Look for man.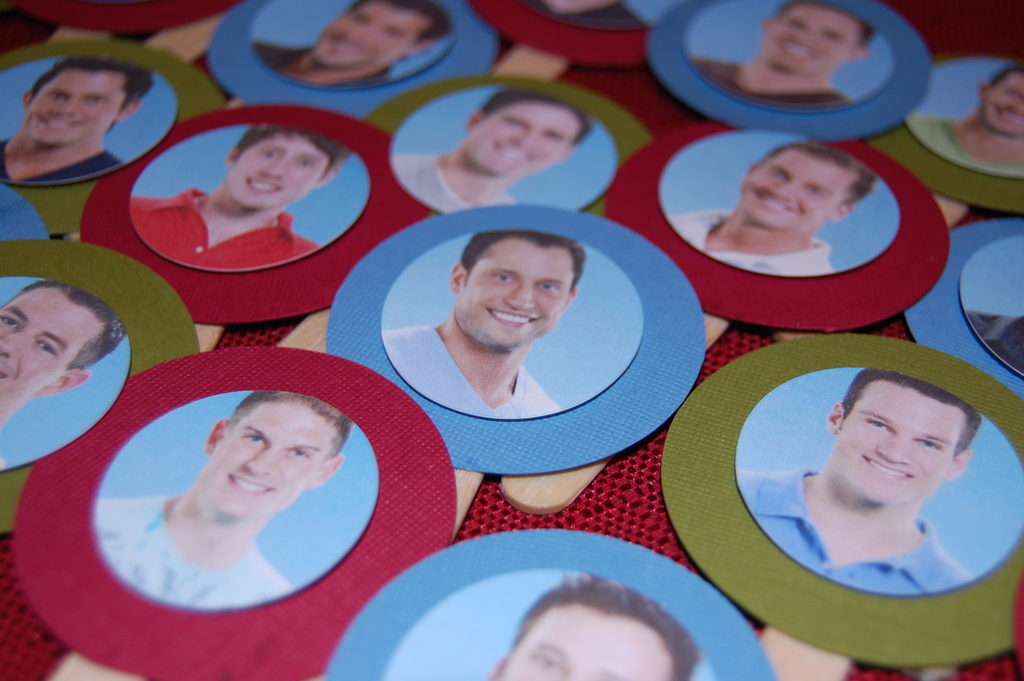
Found: {"x1": 376, "y1": 229, "x2": 590, "y2": 418}.
